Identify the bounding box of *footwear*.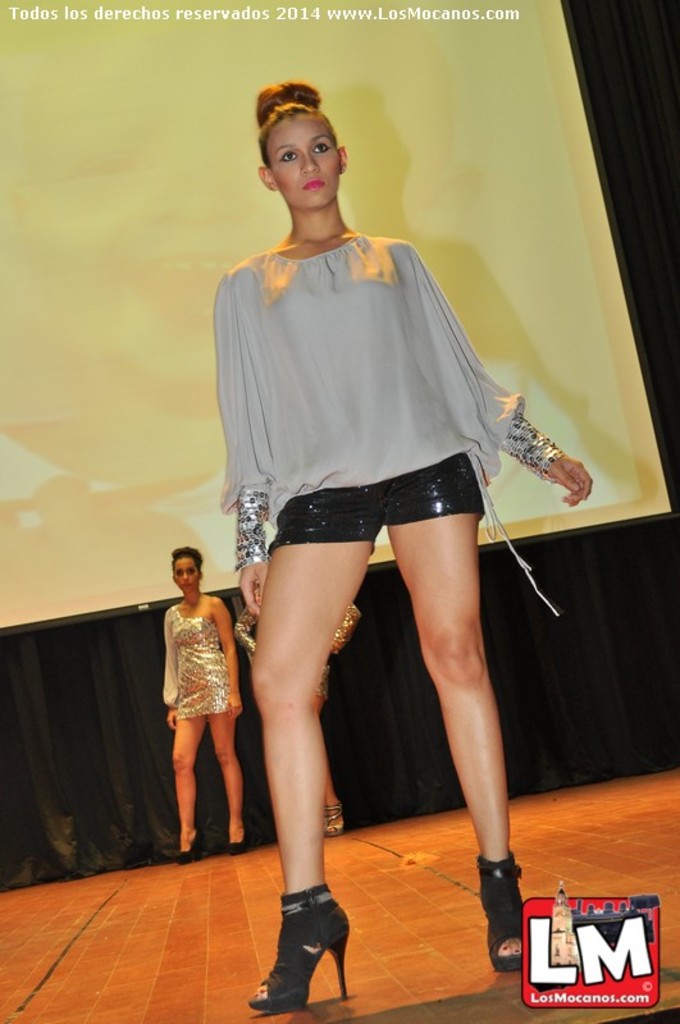
[x1=229, y1=824, x2=247, y2=852].
